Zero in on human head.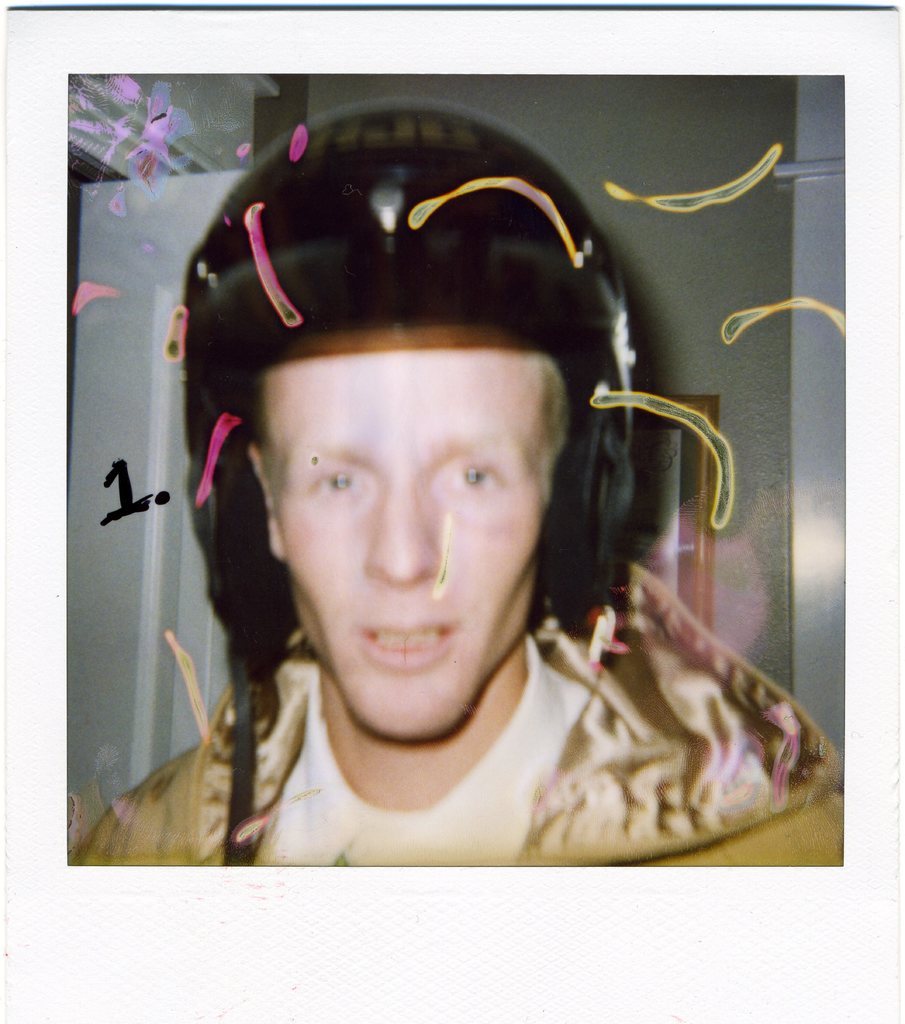
Zeroed in: 244:326:575:733.
